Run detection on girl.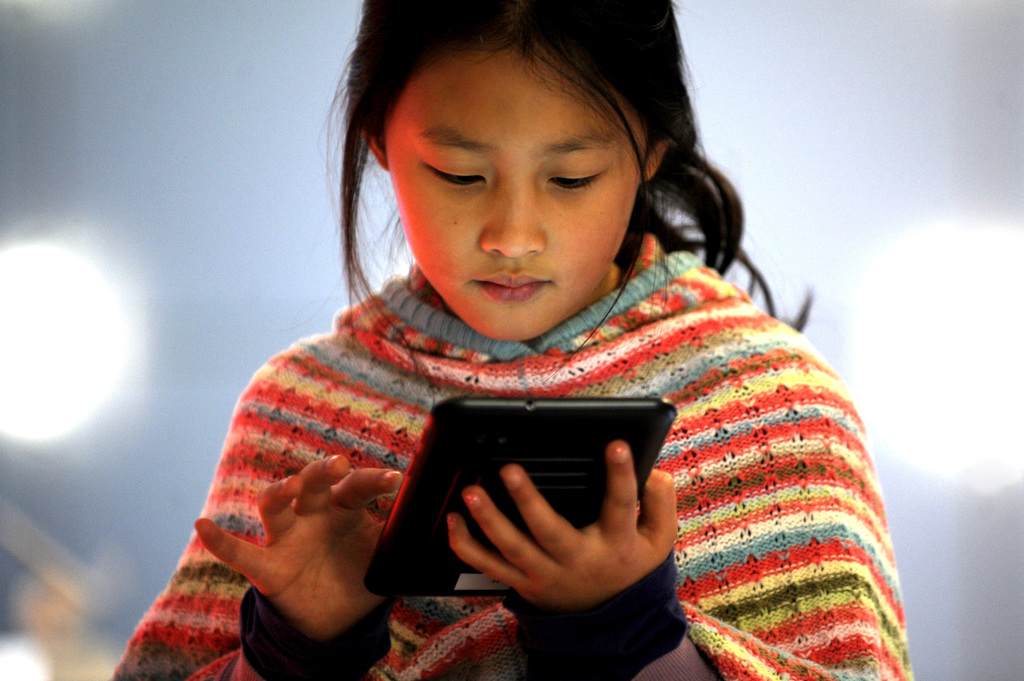
Result: bbox(106, 0, 913, 680).
